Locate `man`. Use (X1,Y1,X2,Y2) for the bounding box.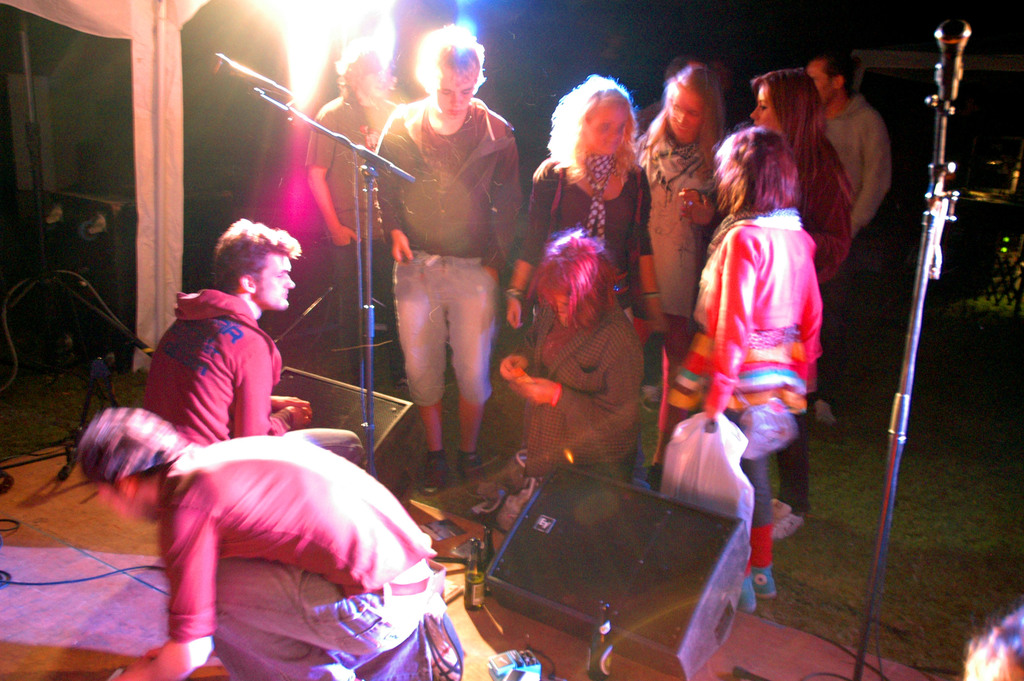
(301,44,394,389).
